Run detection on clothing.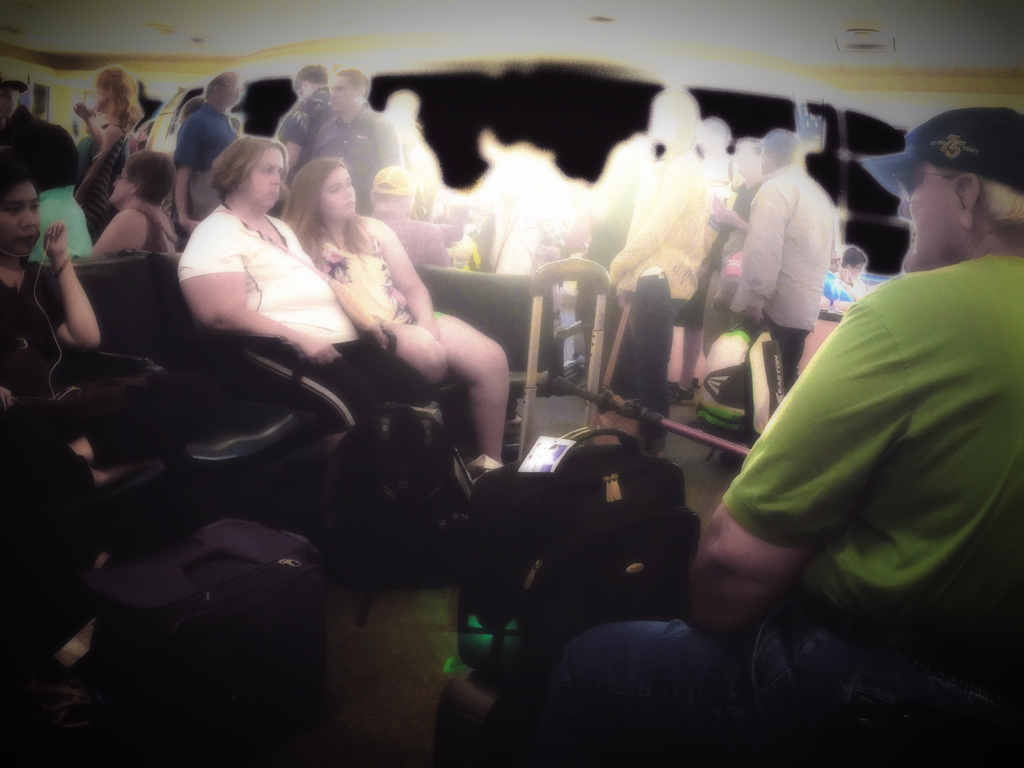
Result: <box>0,107,76,171</box>.
